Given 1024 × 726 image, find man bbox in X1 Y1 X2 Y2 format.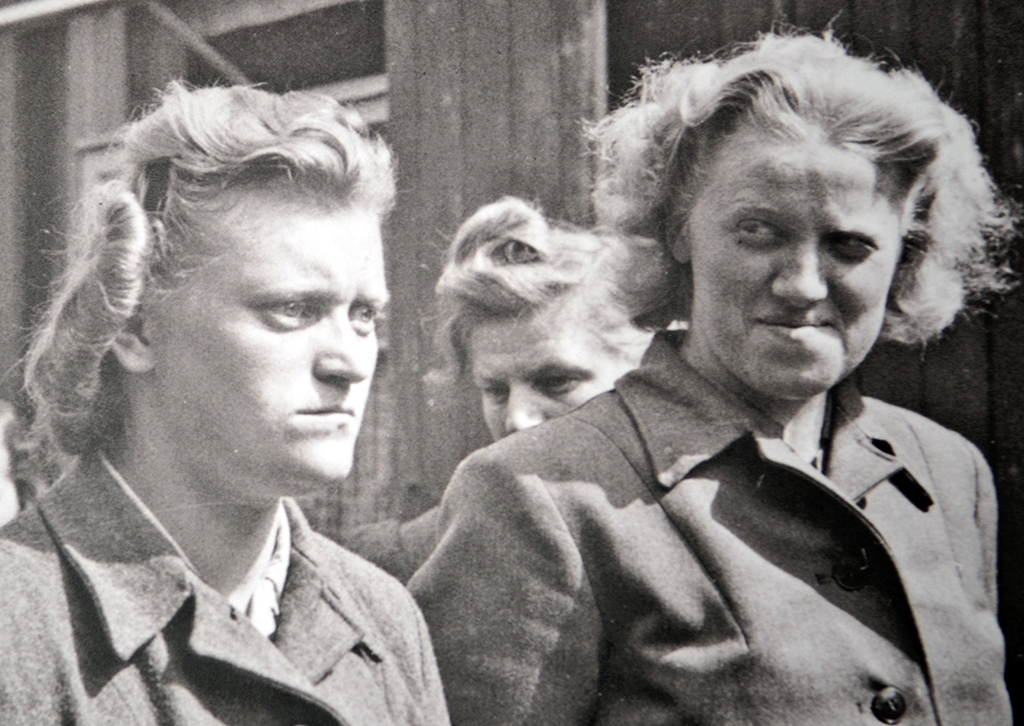
429 196 673 447.
